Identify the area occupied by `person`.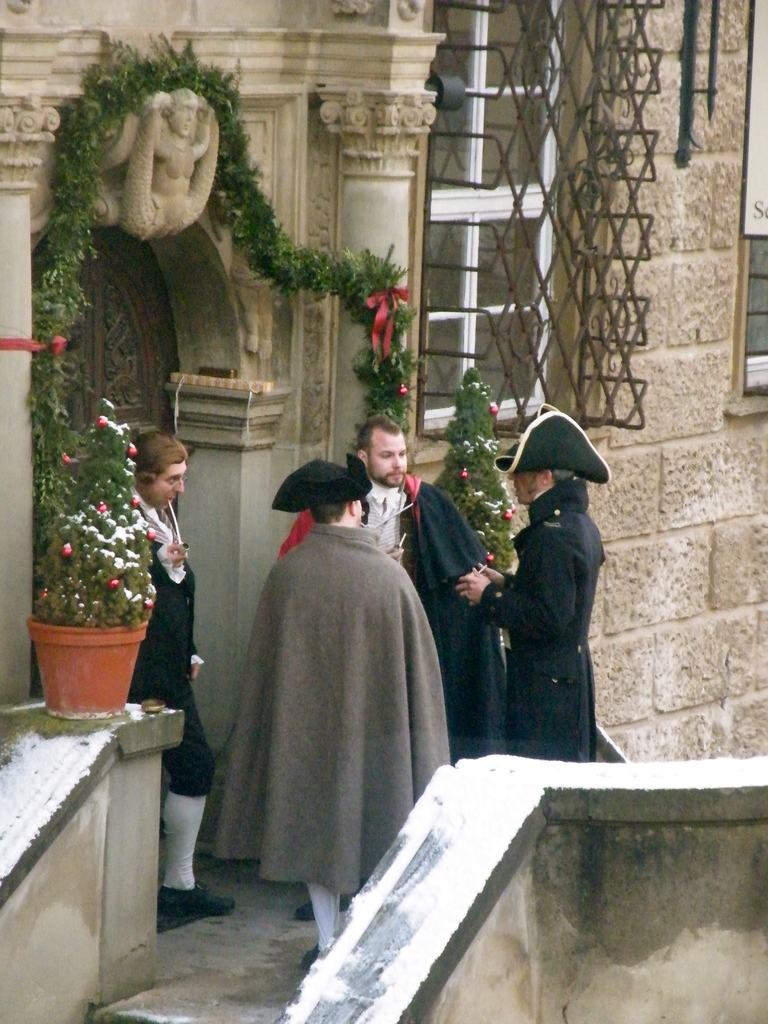
Area: (125,435,243,916).
